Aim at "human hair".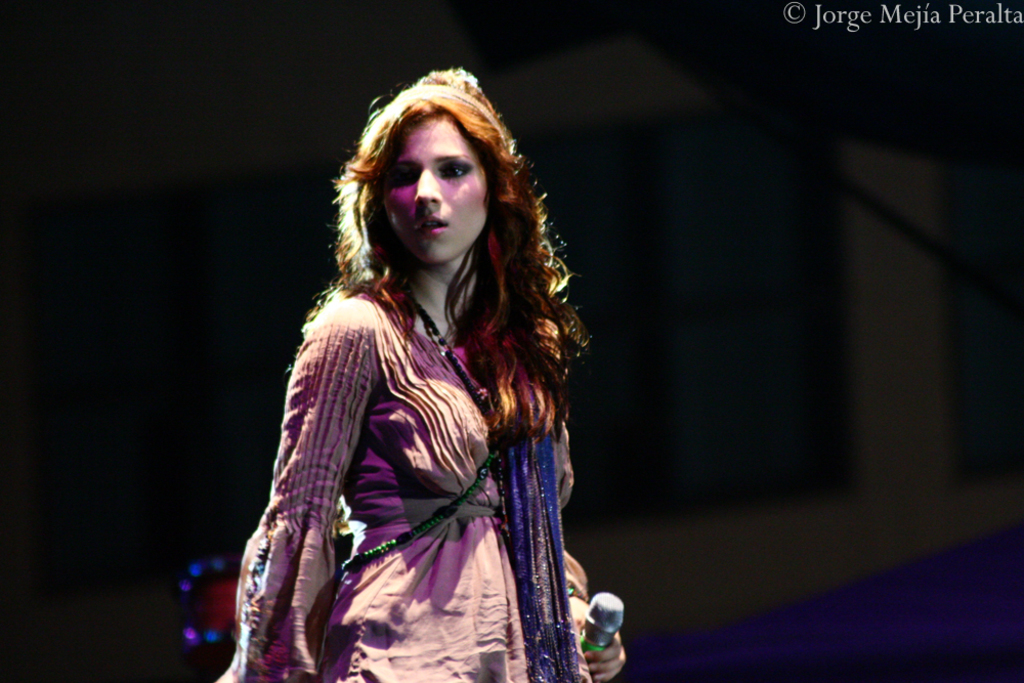
Aimed at {"x1": 282, "y1": 61, "x2": 593, "y2": 538}.
